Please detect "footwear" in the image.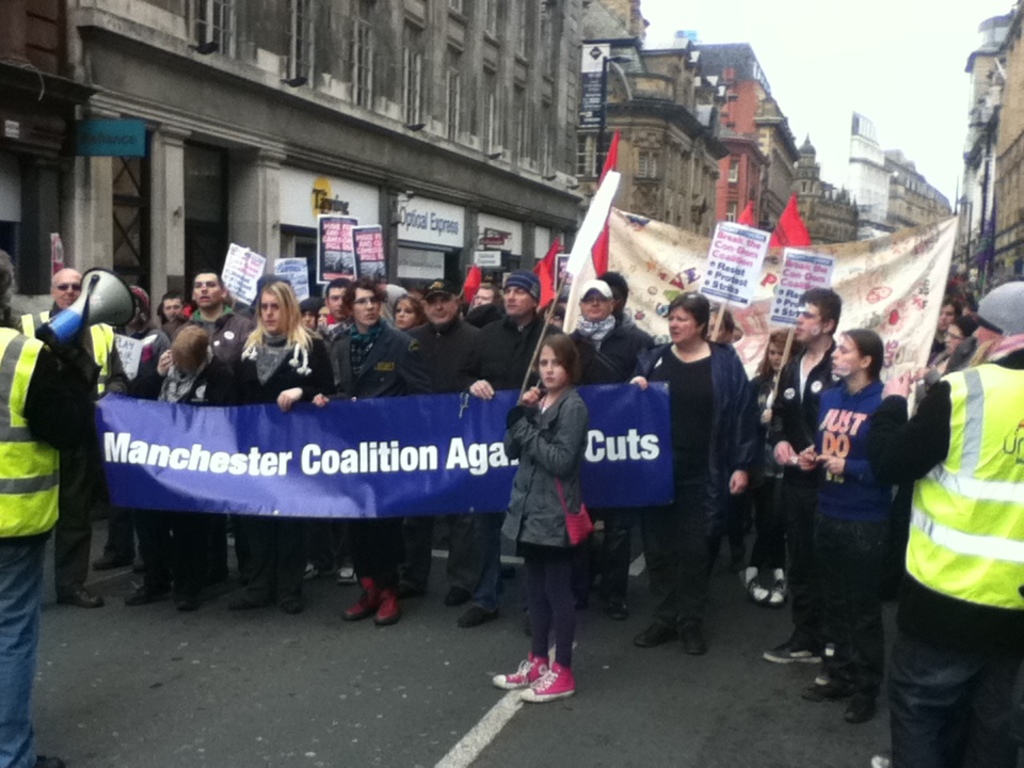
region(634, 618, 679, 649).
